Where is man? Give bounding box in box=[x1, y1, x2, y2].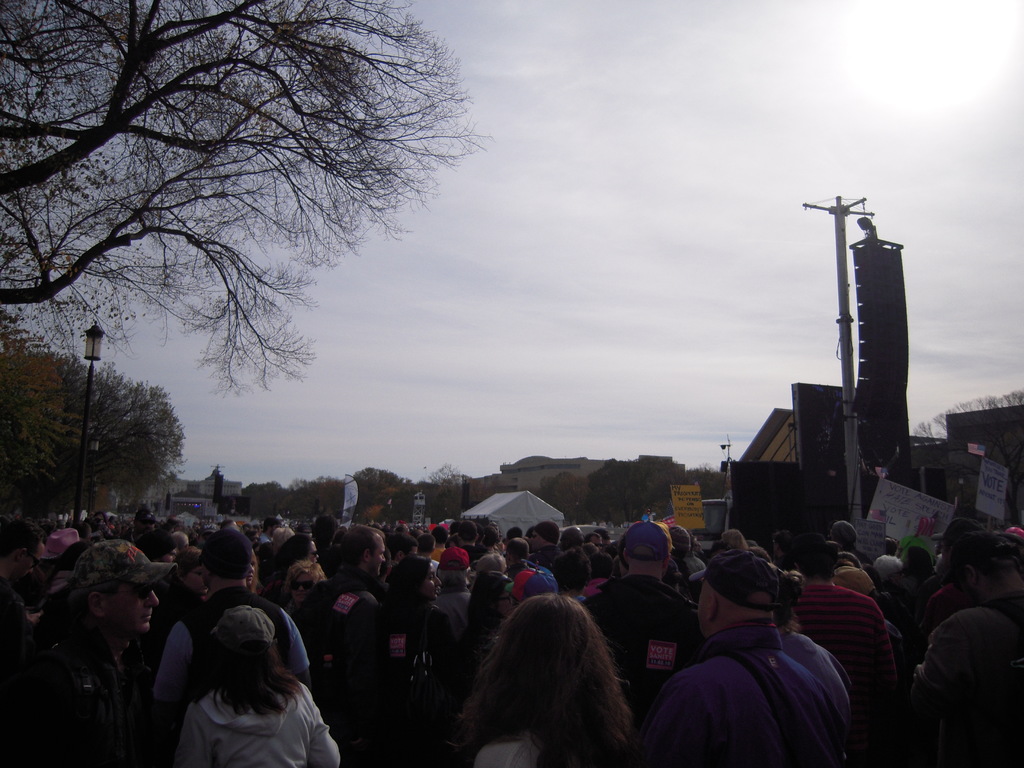
box=[2, 543, 161, 767].
